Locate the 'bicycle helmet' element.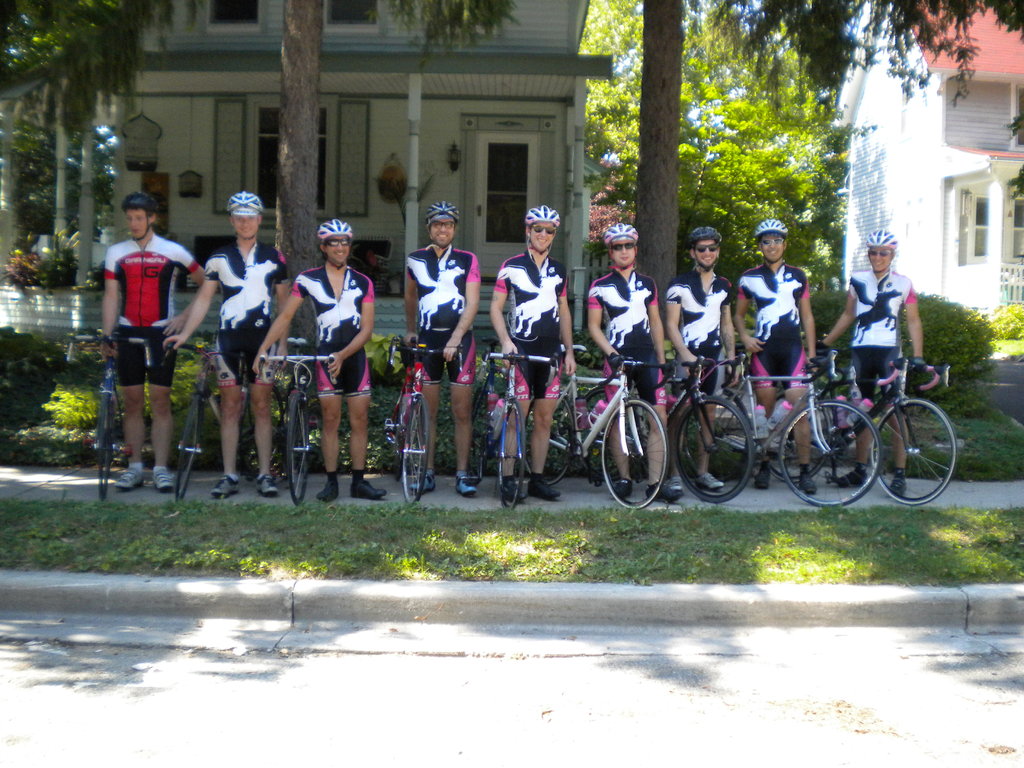
Element bbox: <box>867,229,891,253</box>.
